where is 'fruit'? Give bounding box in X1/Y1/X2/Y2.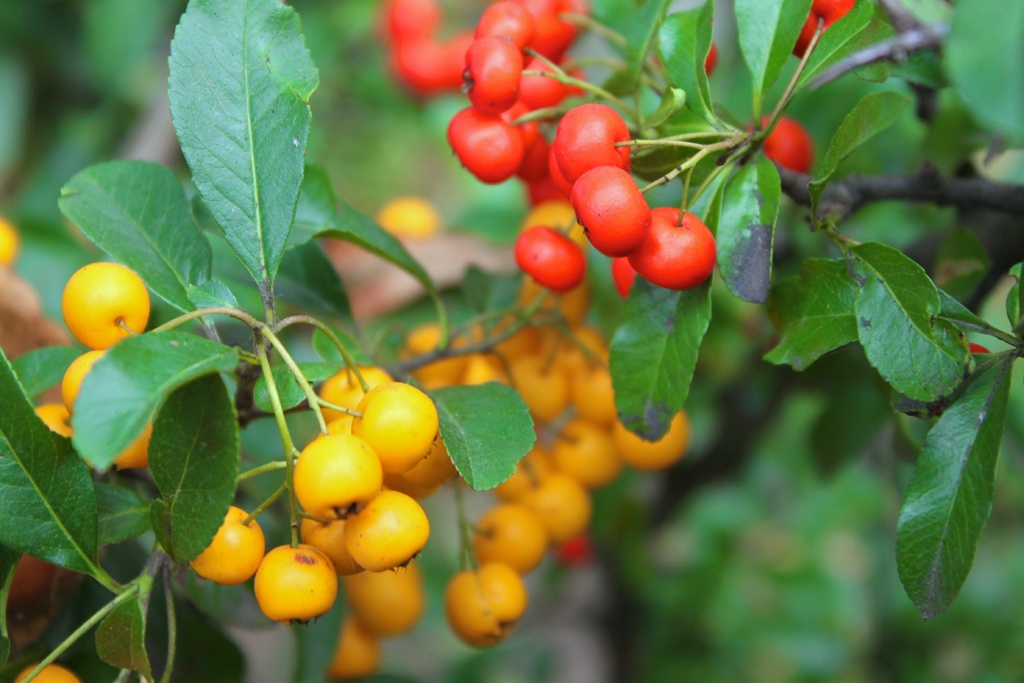
401/204/691/646.
